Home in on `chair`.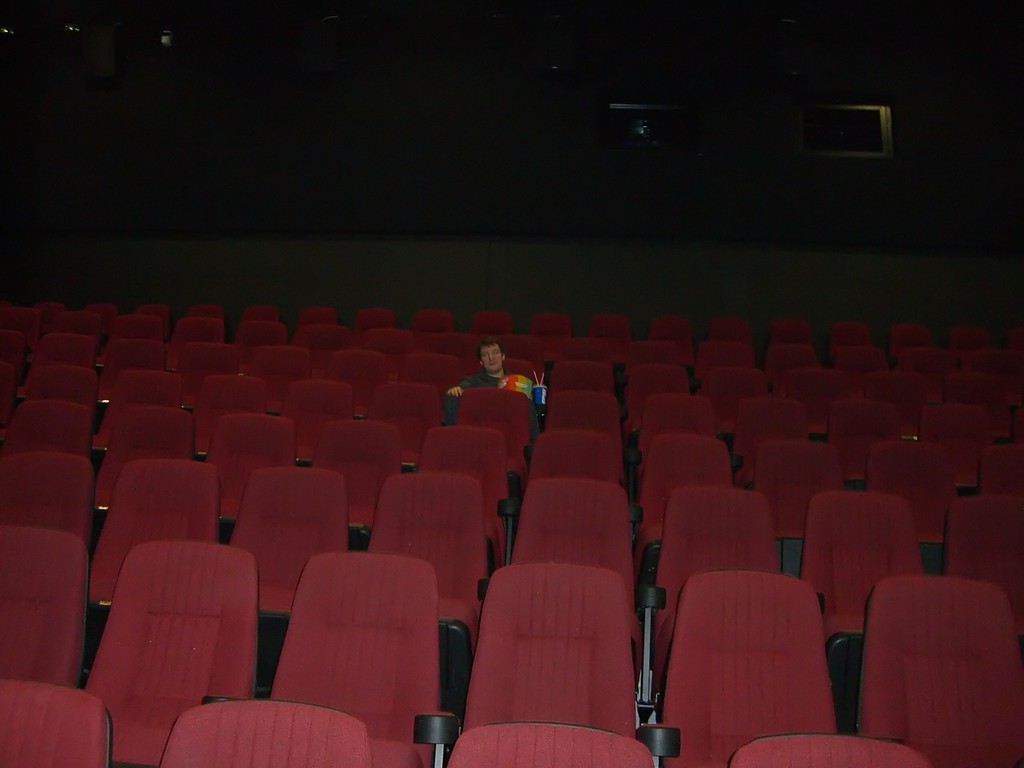
Homed in at [left=766, top=340, right=820, bottom=396].
